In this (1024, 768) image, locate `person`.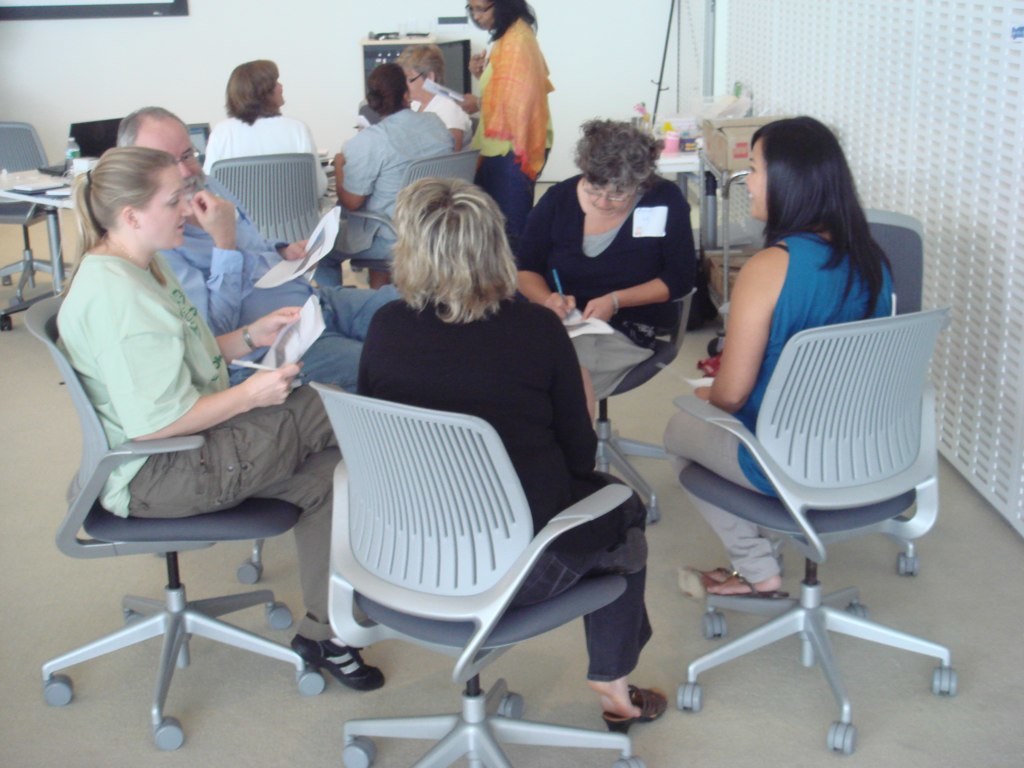
Bounding box: (left=521, top=120, right=700, bottom=451).
